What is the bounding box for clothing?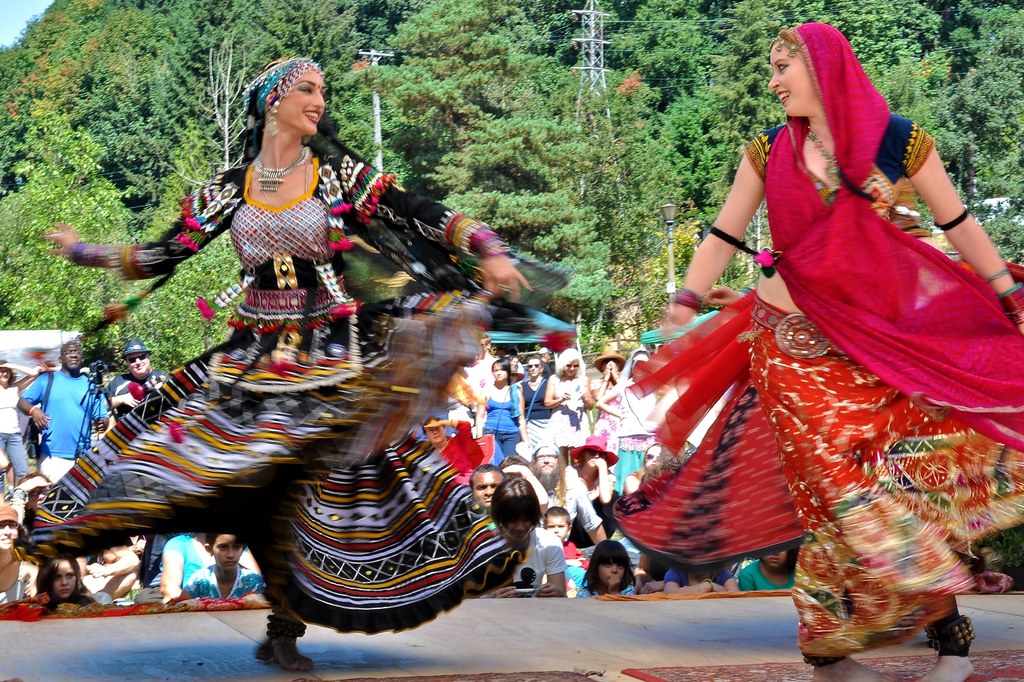
(490, 524, 567, 594).
